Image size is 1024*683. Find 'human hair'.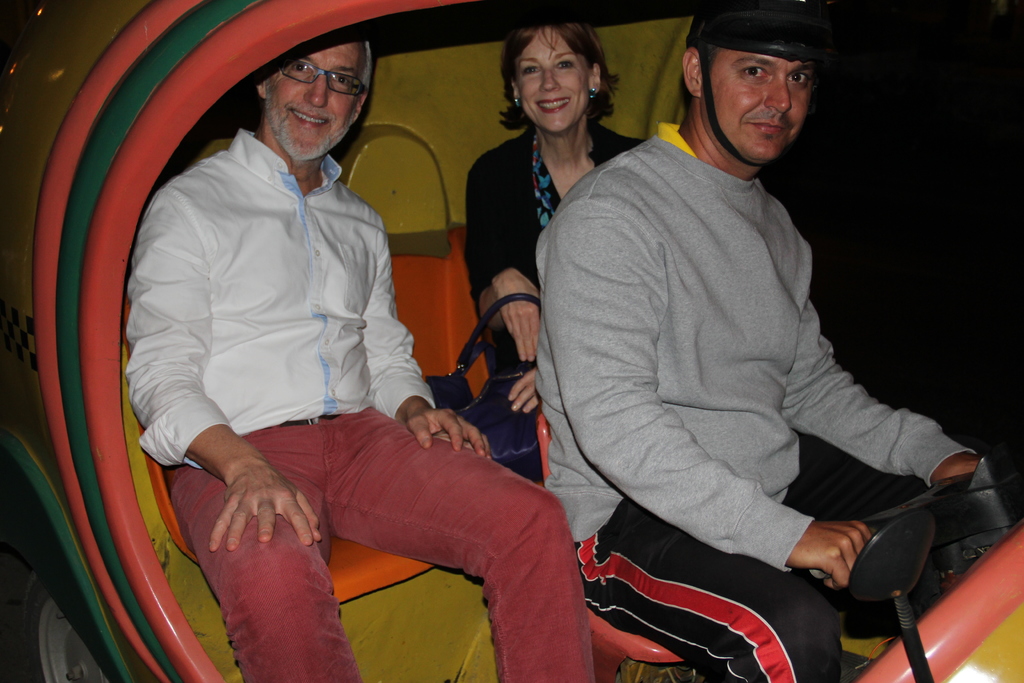
bbox=[497, 17, 616, 133].
